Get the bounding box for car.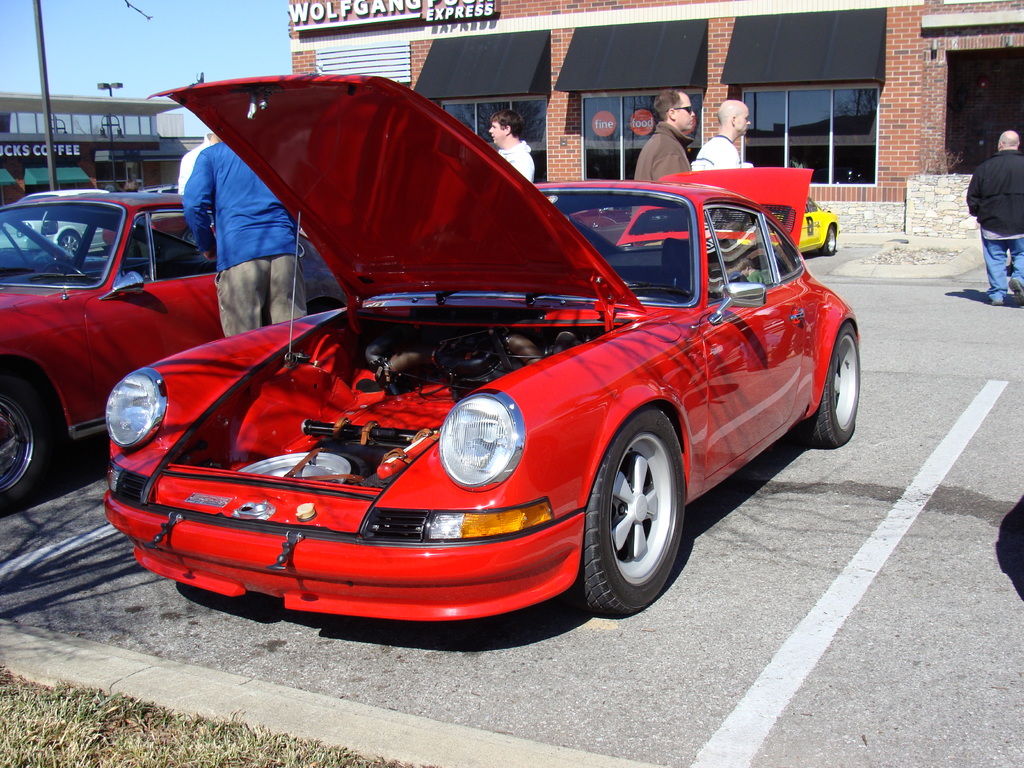
detection(737, 198, 840, 254).
